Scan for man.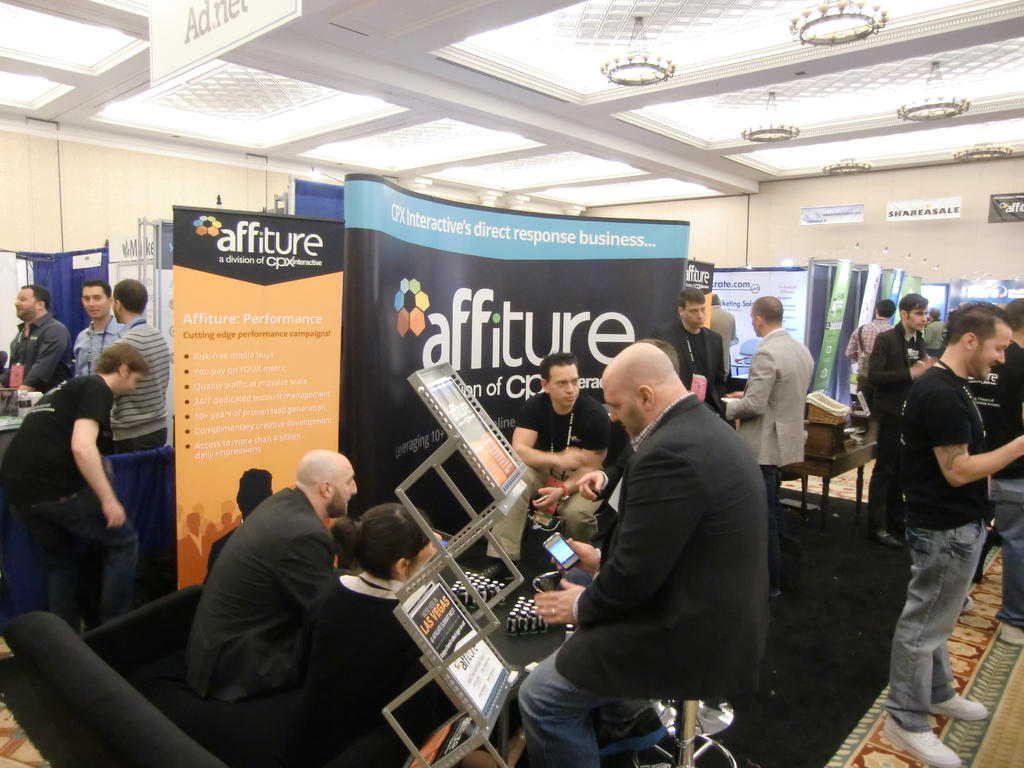
Scan result: left=925, top=308, right=948, bottom=349.
